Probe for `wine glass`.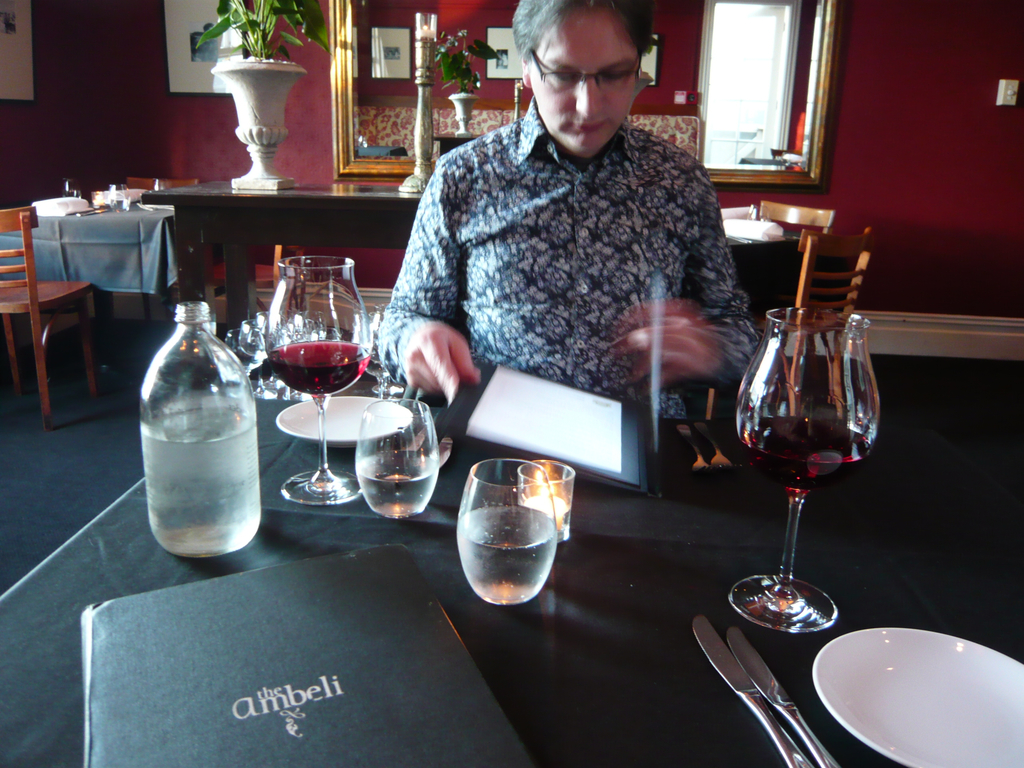
Probe result: crop(264, 252, 369, 502).
